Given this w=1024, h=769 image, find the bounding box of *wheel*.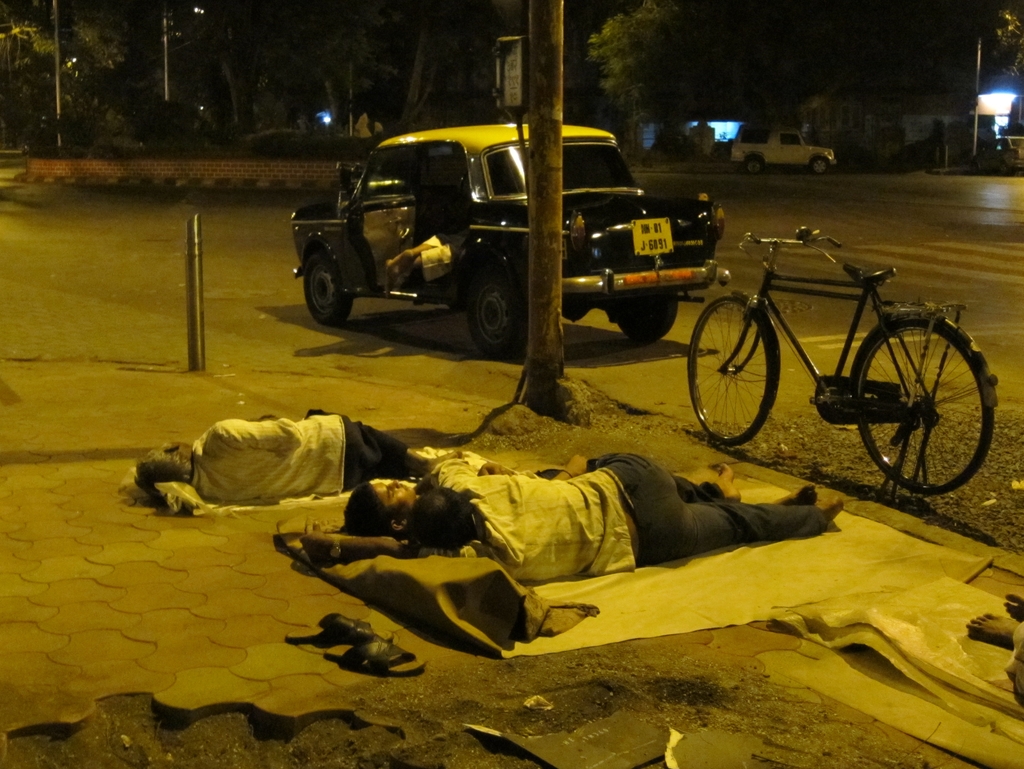
[999, 159, 1014, 175].
